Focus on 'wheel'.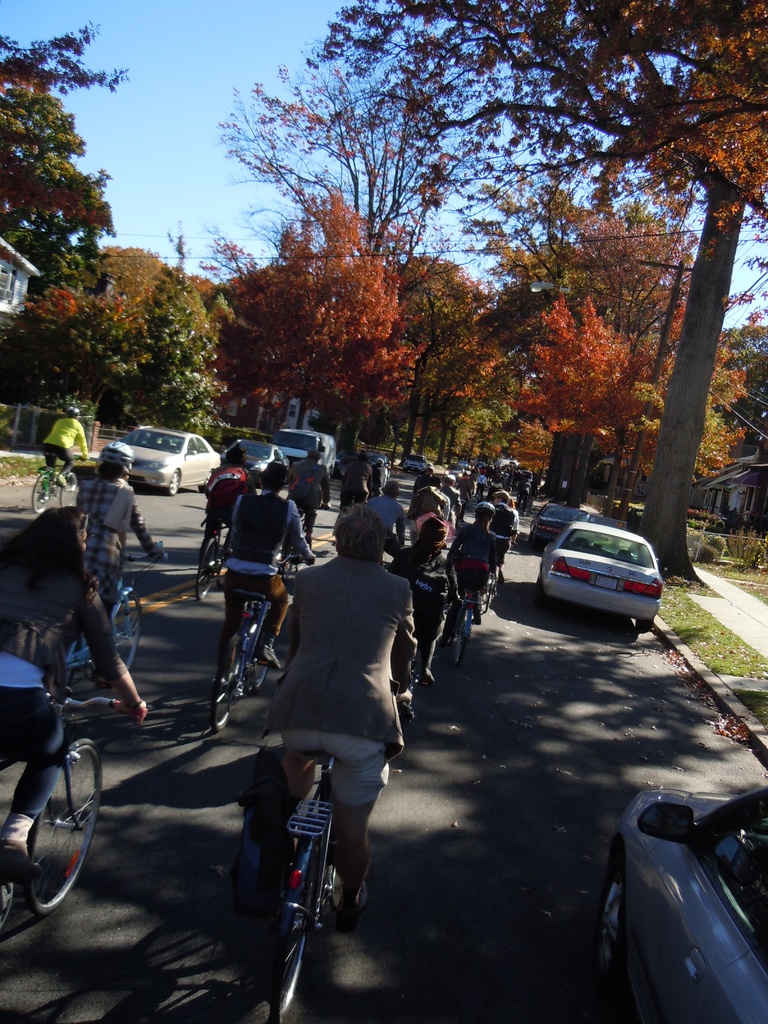
Focused at bbox=[487, 561, 505, 612].
